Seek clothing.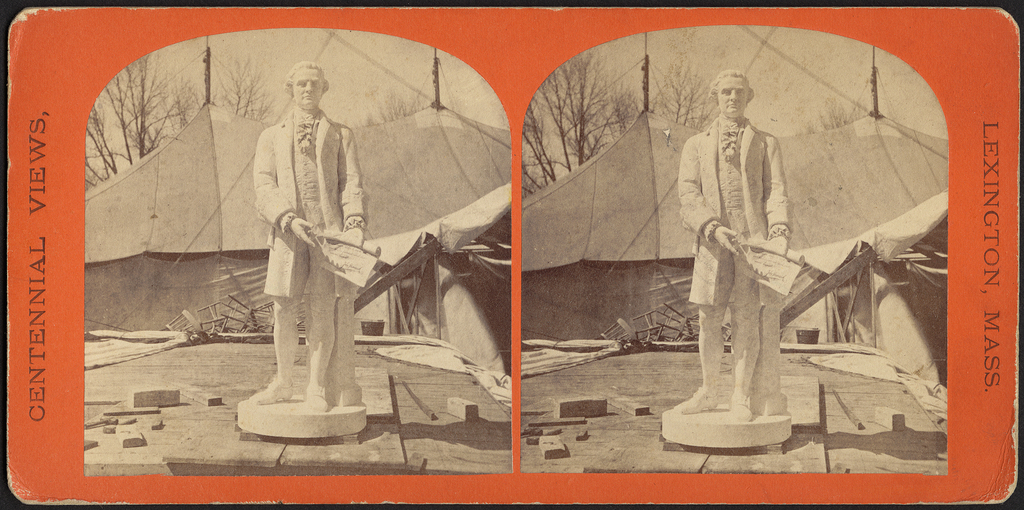
crop(241, 72, 364, 382).
